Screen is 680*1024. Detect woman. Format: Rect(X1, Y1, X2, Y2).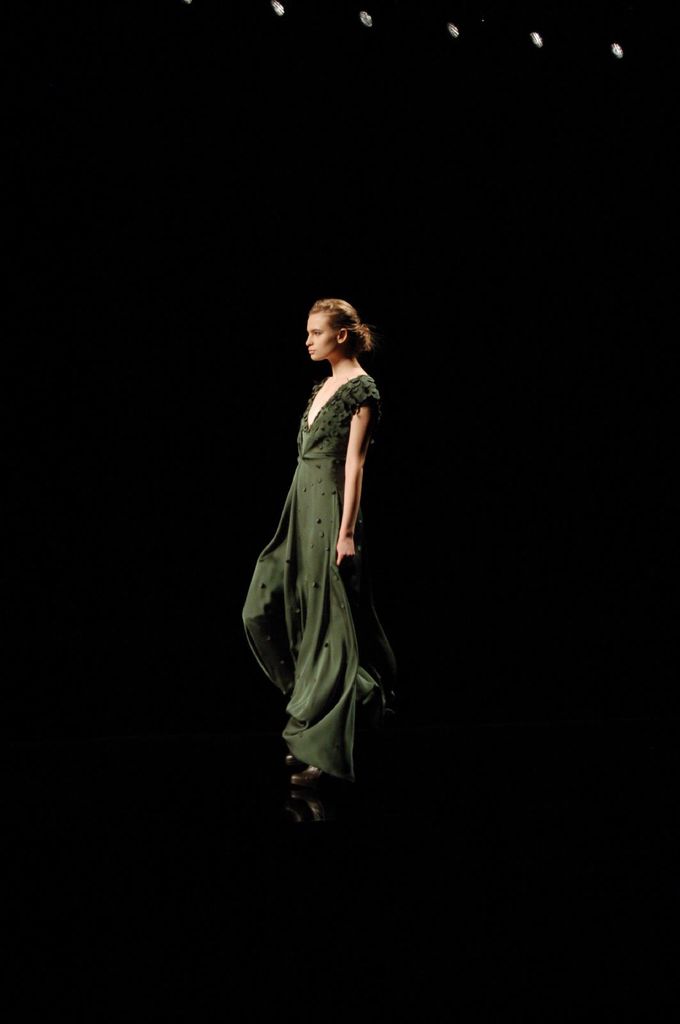
Rect(239, 262, 394, 834).
